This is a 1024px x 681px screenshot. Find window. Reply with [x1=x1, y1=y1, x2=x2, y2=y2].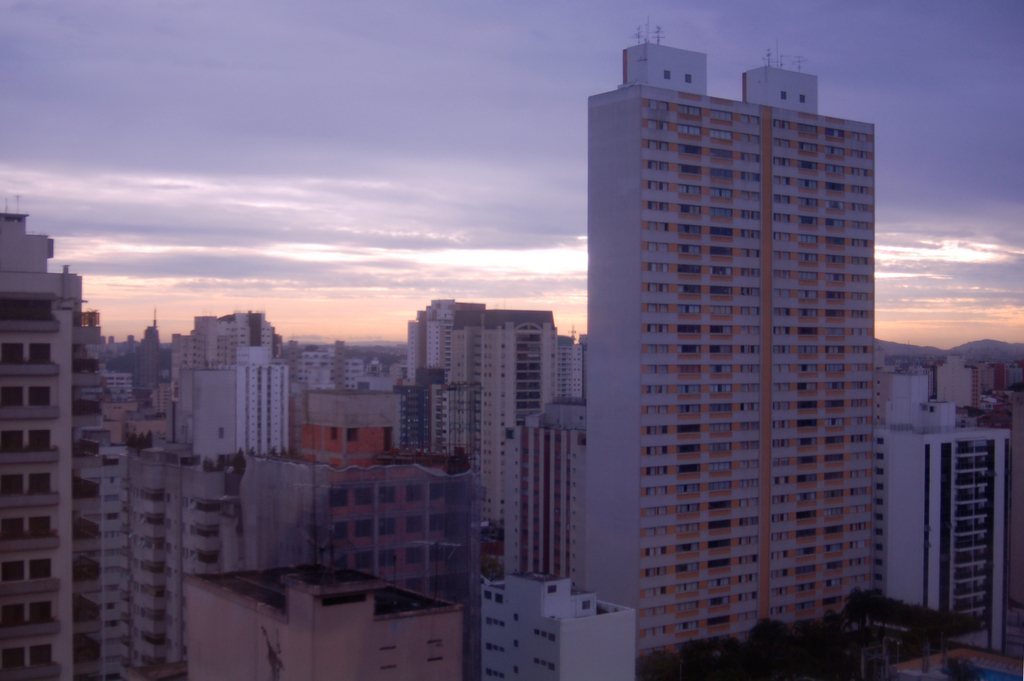
[x1=850, y1=292, x2=867, y2=299].
